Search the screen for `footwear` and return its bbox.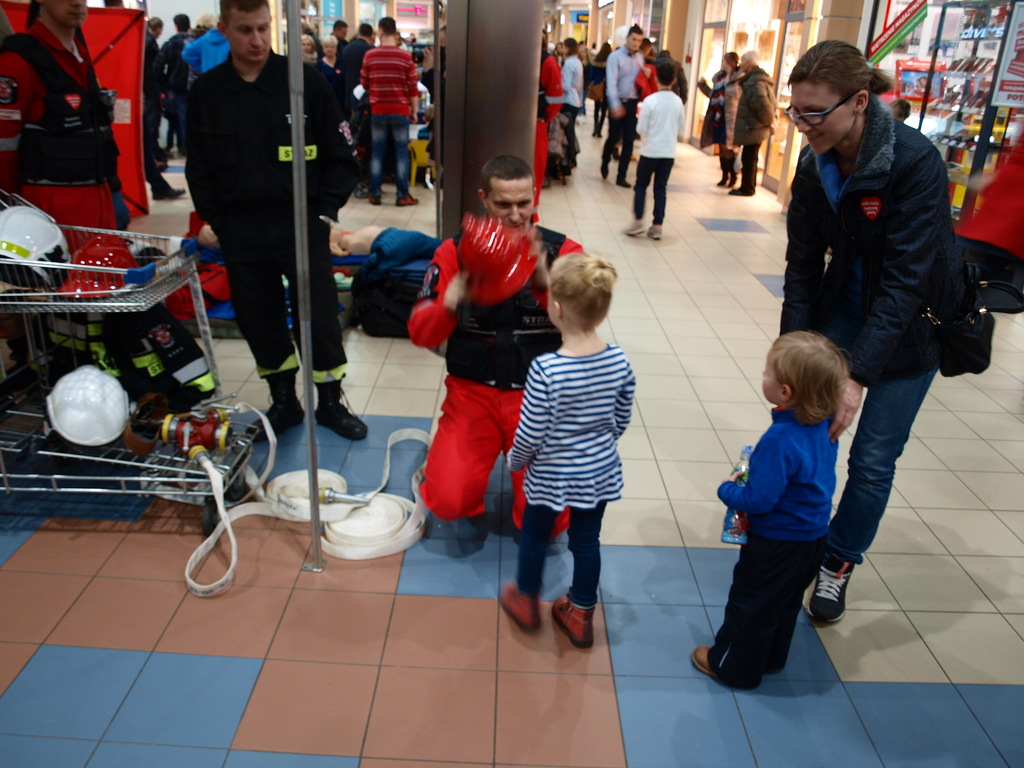
Found: pyautogui.locateOnScreen(154, 166, 180, 196).
